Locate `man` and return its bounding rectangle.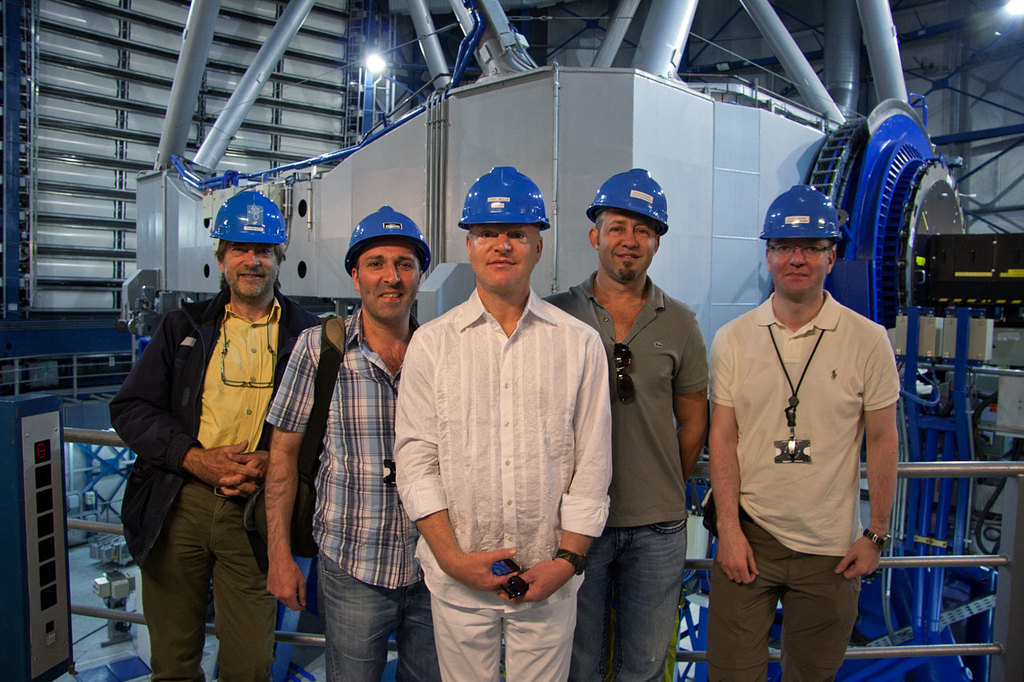
[x1=102, y1=185, x2=330, y2=681].
